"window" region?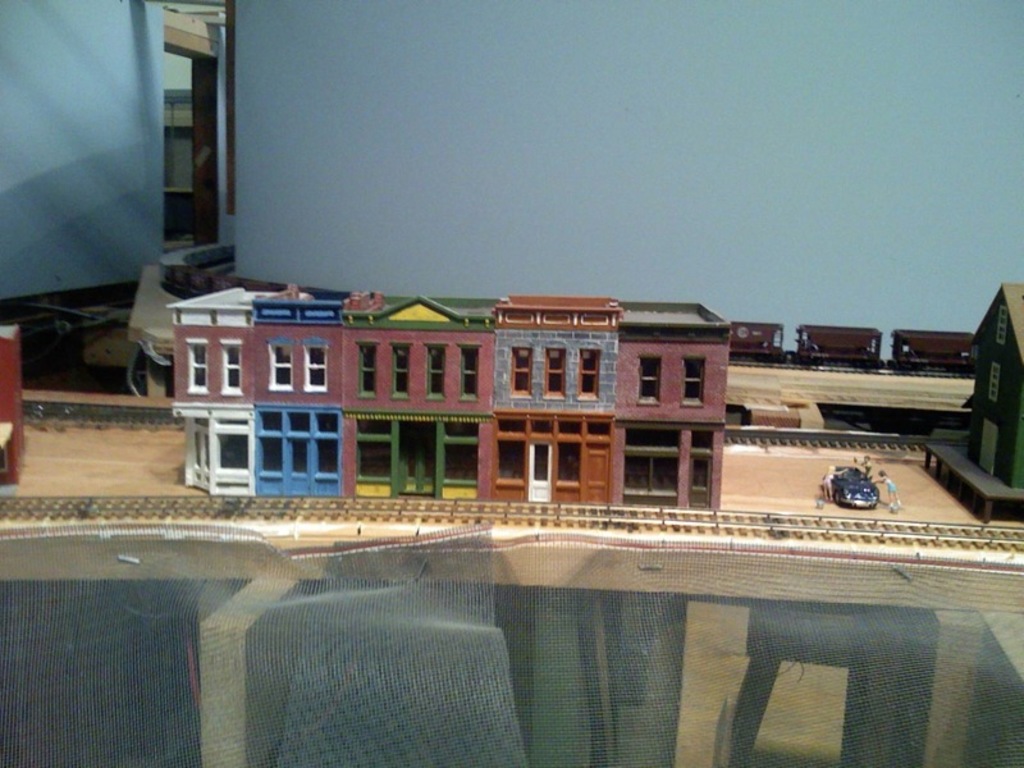
locate(626, 429, 680, 448)
